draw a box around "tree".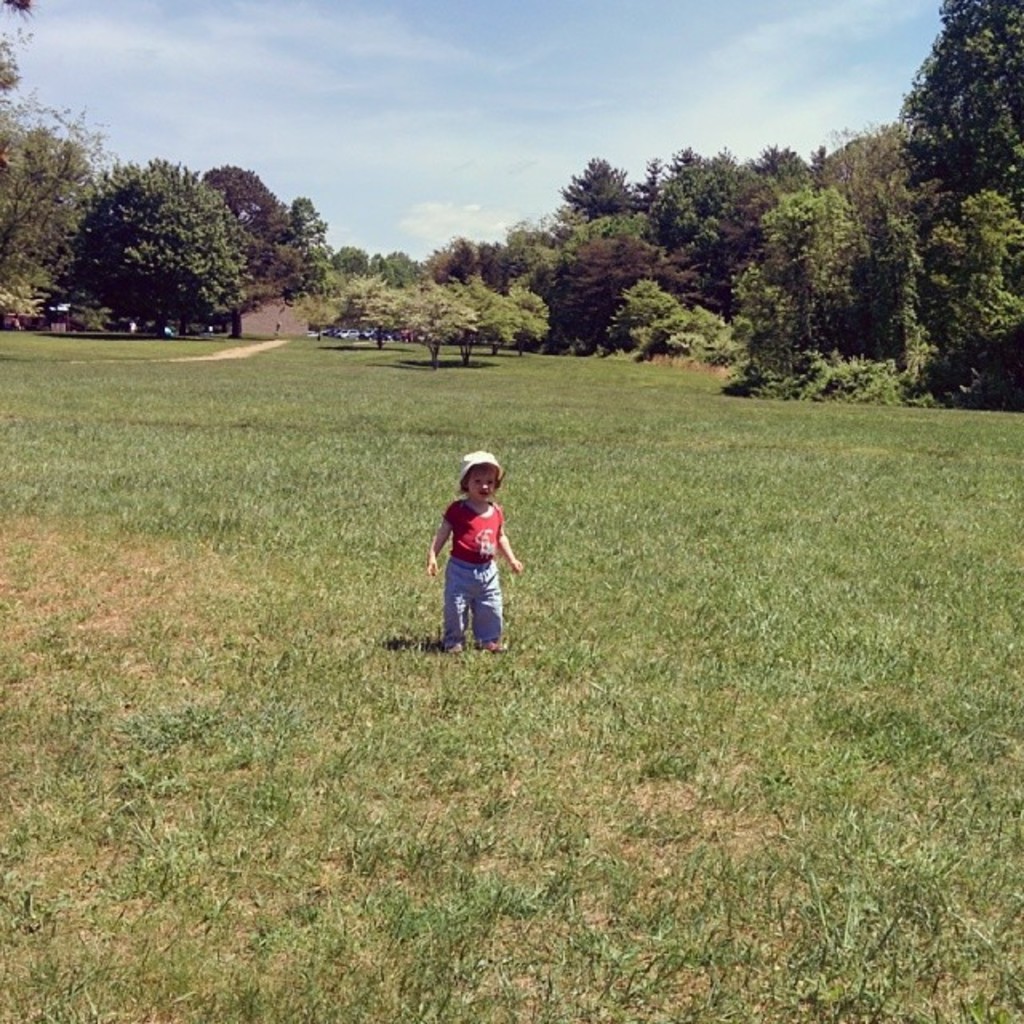
[398, 283, 469, 358].
